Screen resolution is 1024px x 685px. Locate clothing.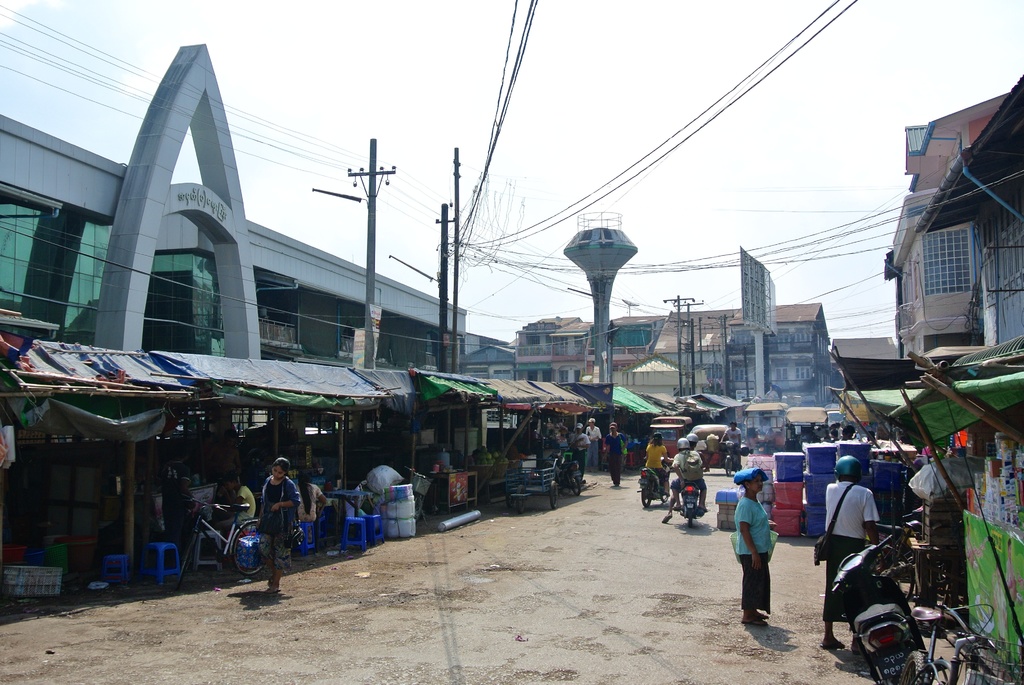
[x1=256, y1=468, x2=305, y2=587].
